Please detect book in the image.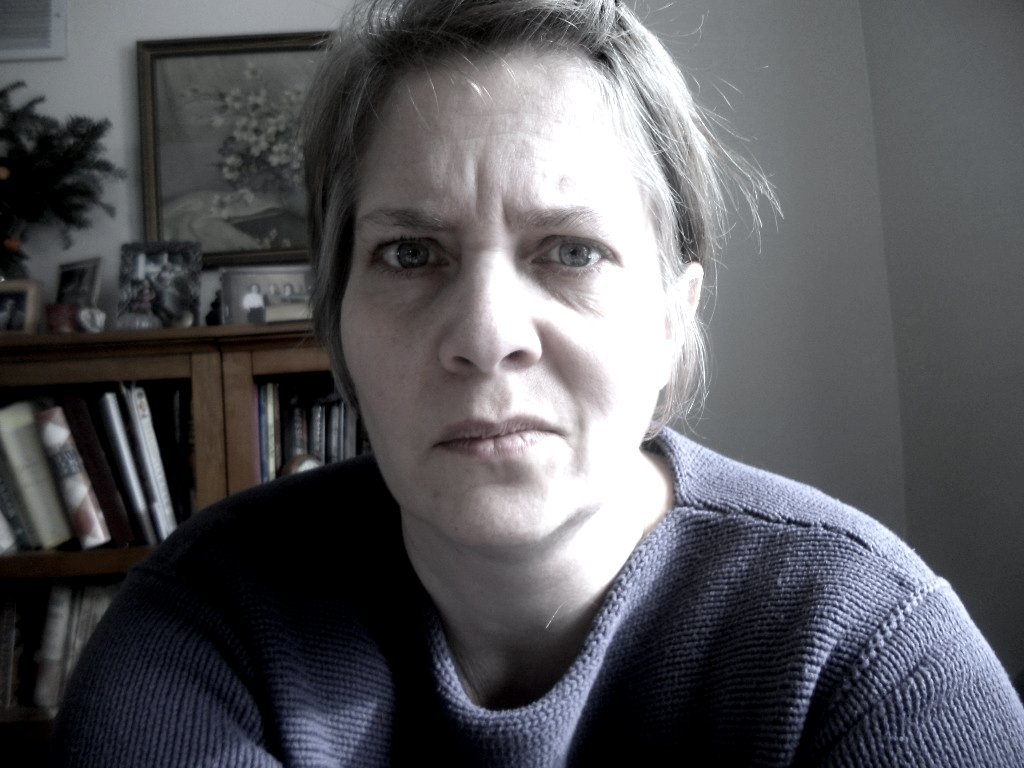
pyautogui.locateOnScreen(89, 386, 153, 541).
